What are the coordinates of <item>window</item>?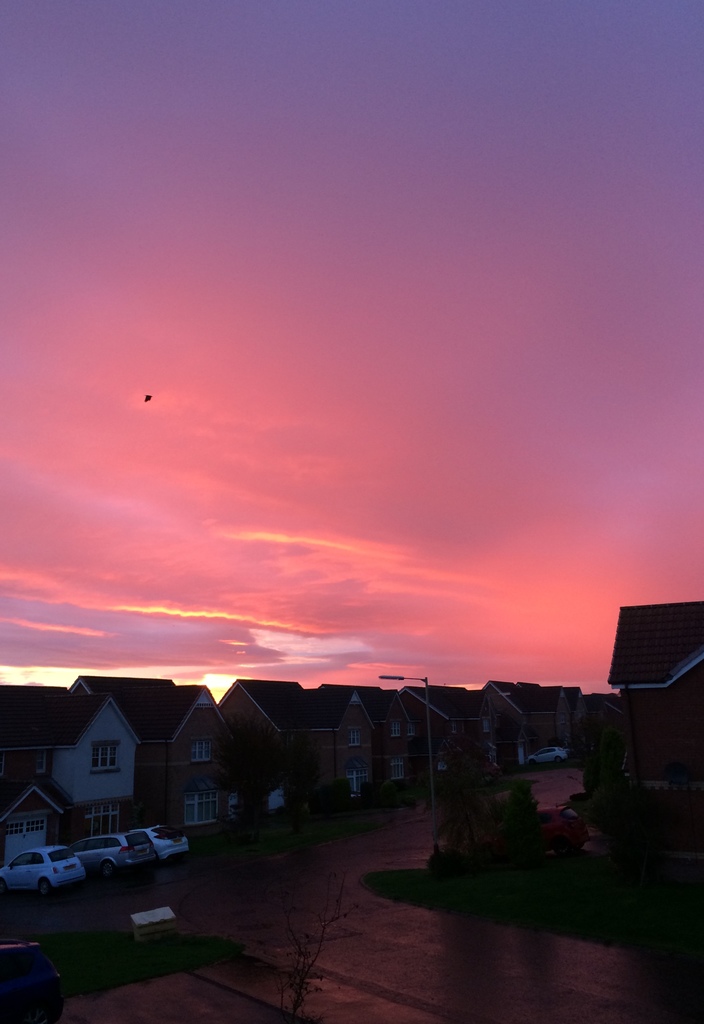
191/741/212/762.
